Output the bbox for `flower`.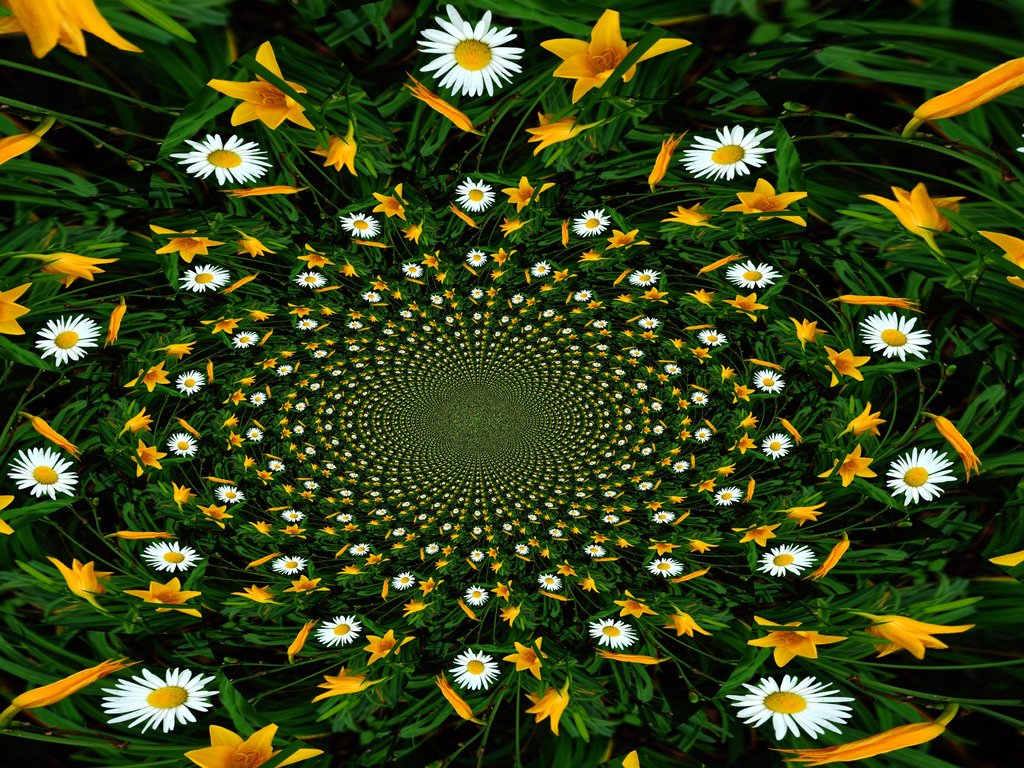
[left=342, top=312, right=361, bottom=327].
